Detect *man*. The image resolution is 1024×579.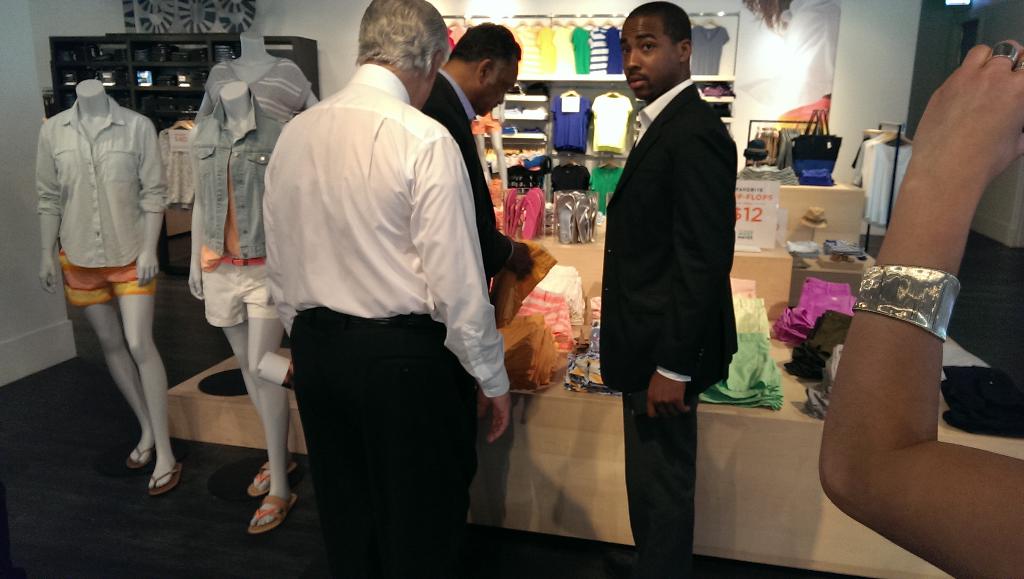
[600, 0, 739, 578].
